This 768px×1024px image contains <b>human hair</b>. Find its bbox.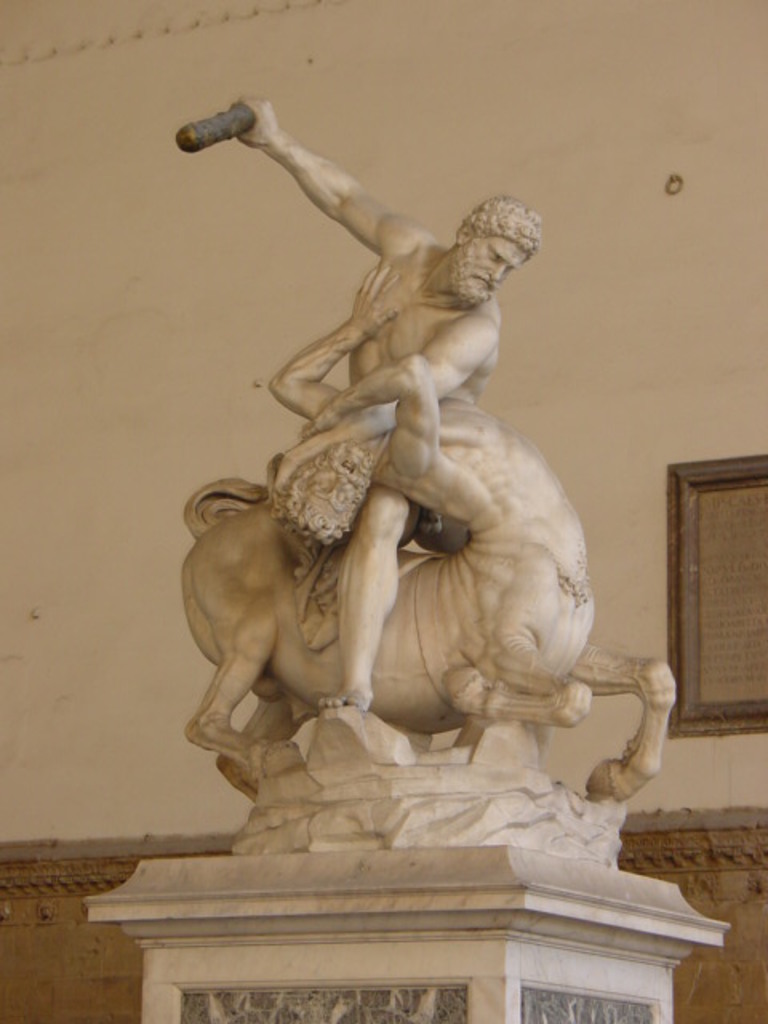
<bbox>462, 192, 552, 264</bbox>.
